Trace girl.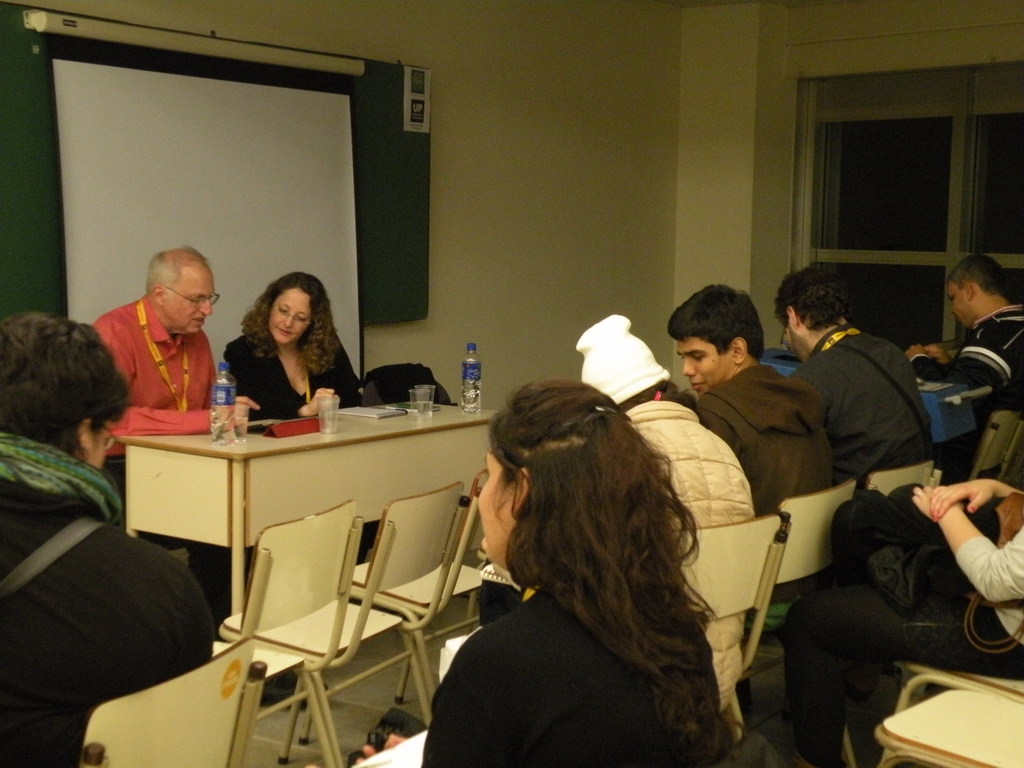
Traced to 422, 381, 777, 767.
